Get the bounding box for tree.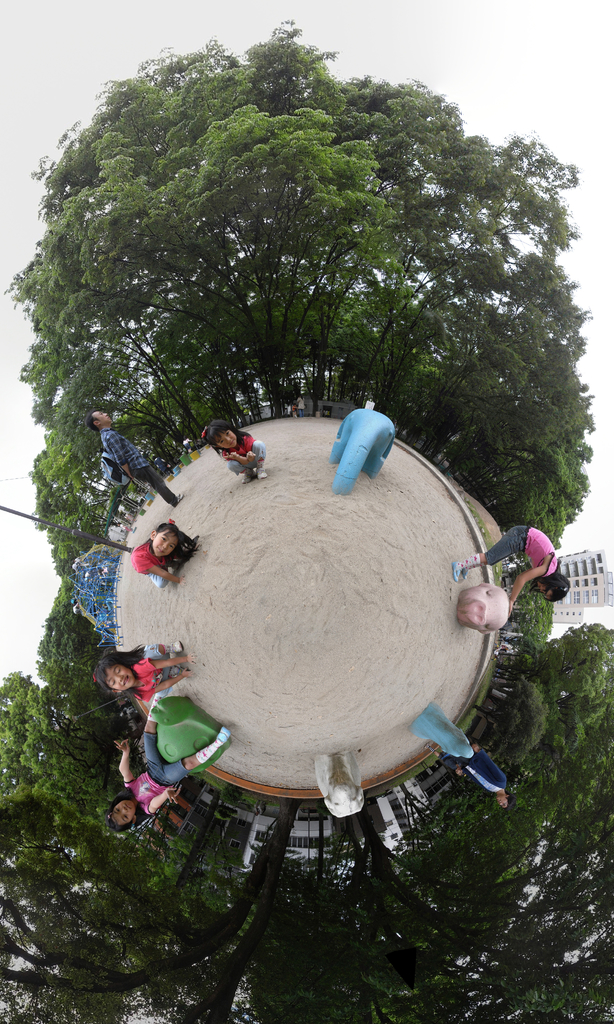
<bbox>0, 15, 613, 1023</bbox>.
